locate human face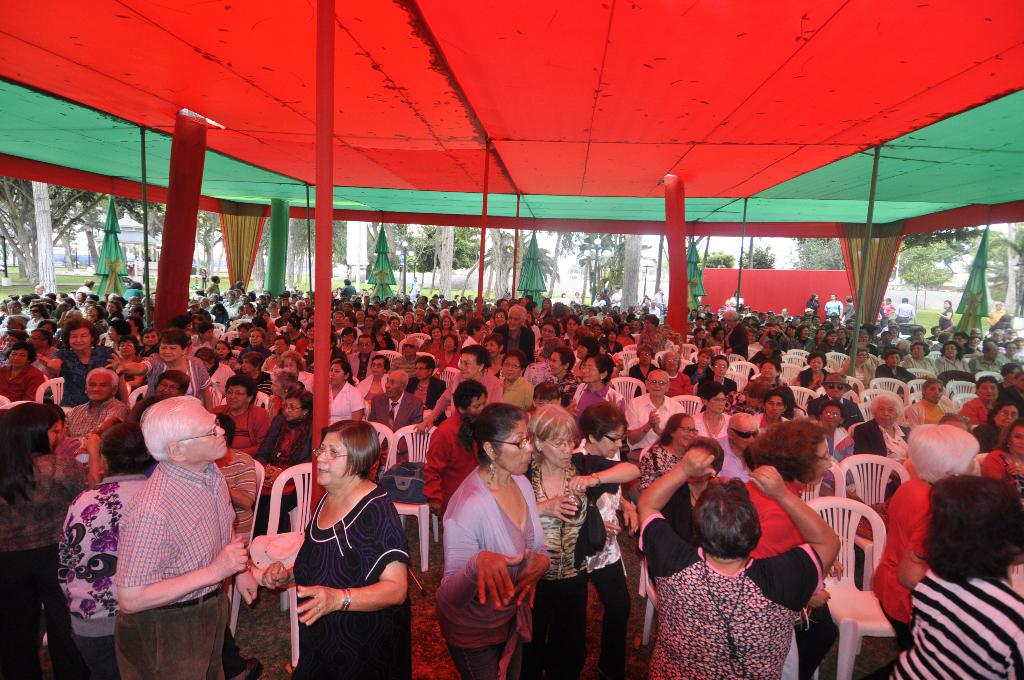
BBox(804, 439, 830, 487)
